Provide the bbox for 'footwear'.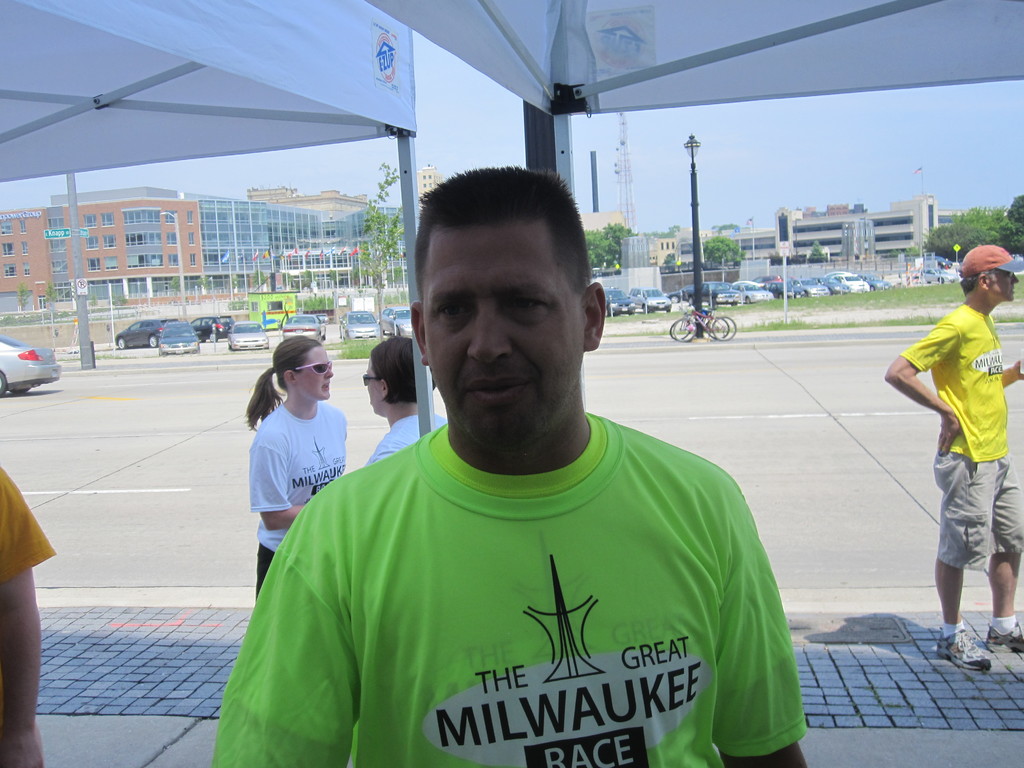
detection(917, 630, 1014, 687).
